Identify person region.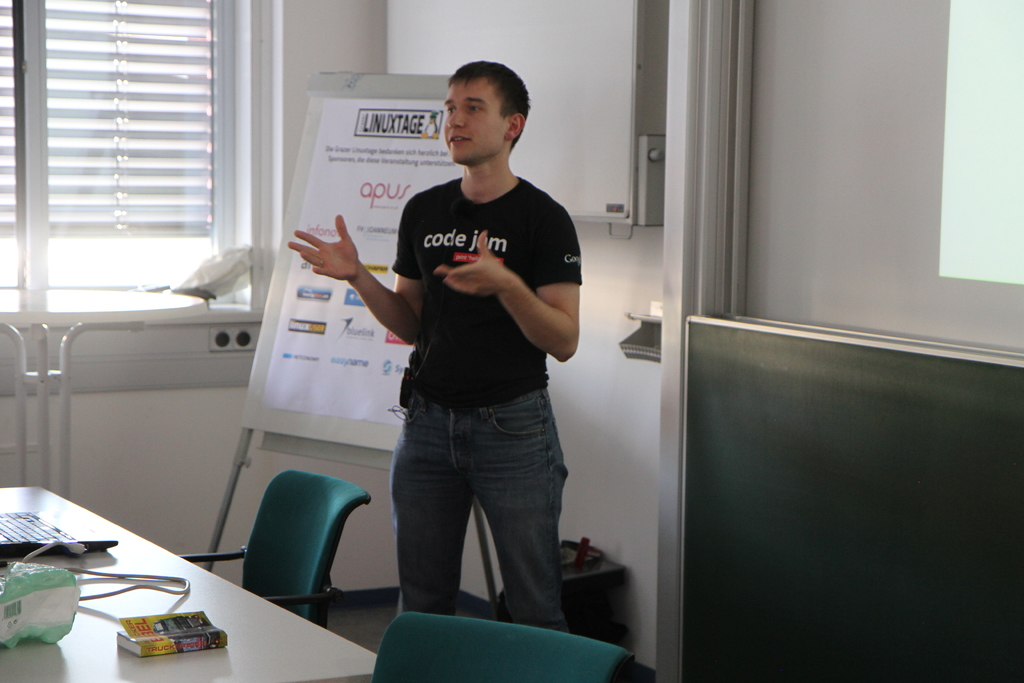
Region: BBox(289, 60, 580, 630).
